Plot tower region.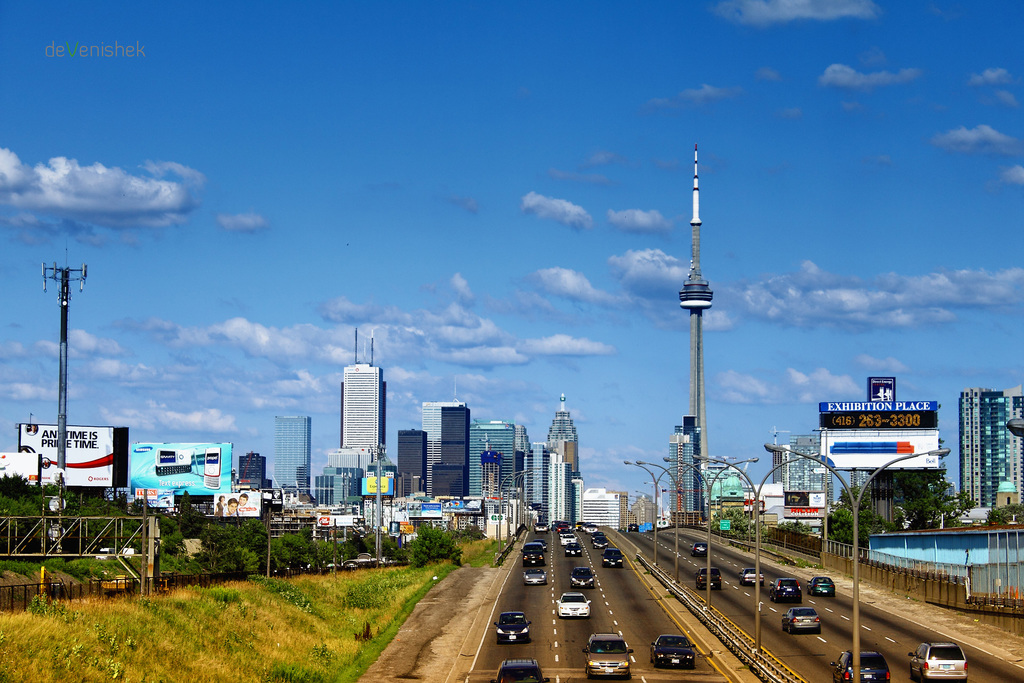
Plotted at rect(272, 418, 316, 499).
